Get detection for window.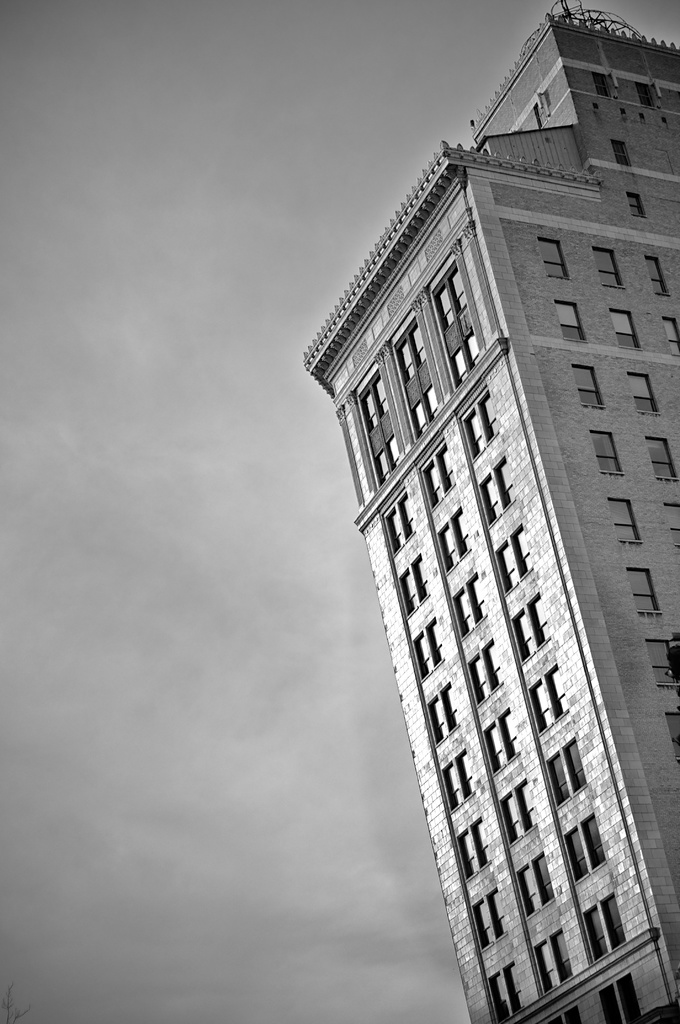
Detection: box=[563, 1005, 584, 1023].
